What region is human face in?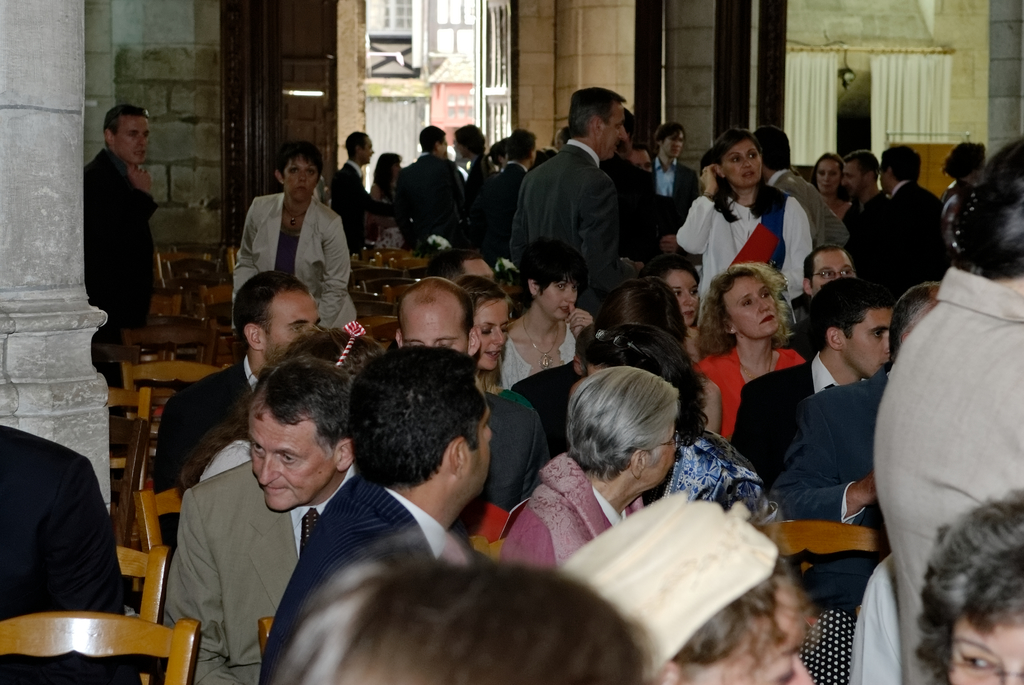
600/100/626/160.
